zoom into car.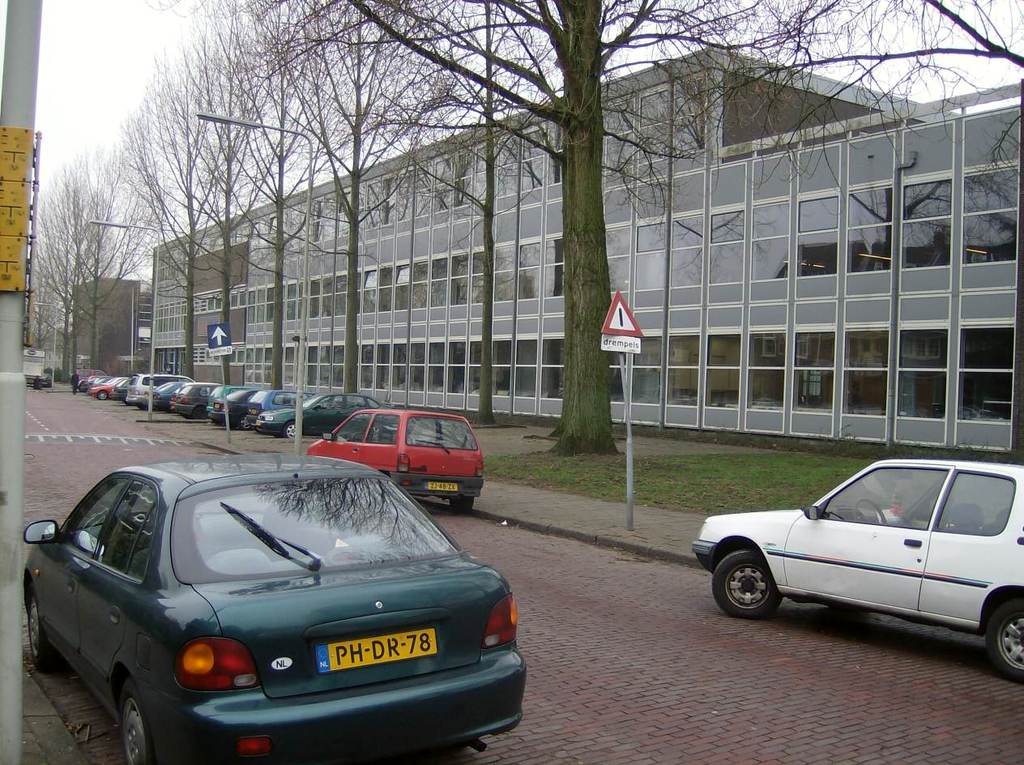
Zoom target: 173/381/211/422.
